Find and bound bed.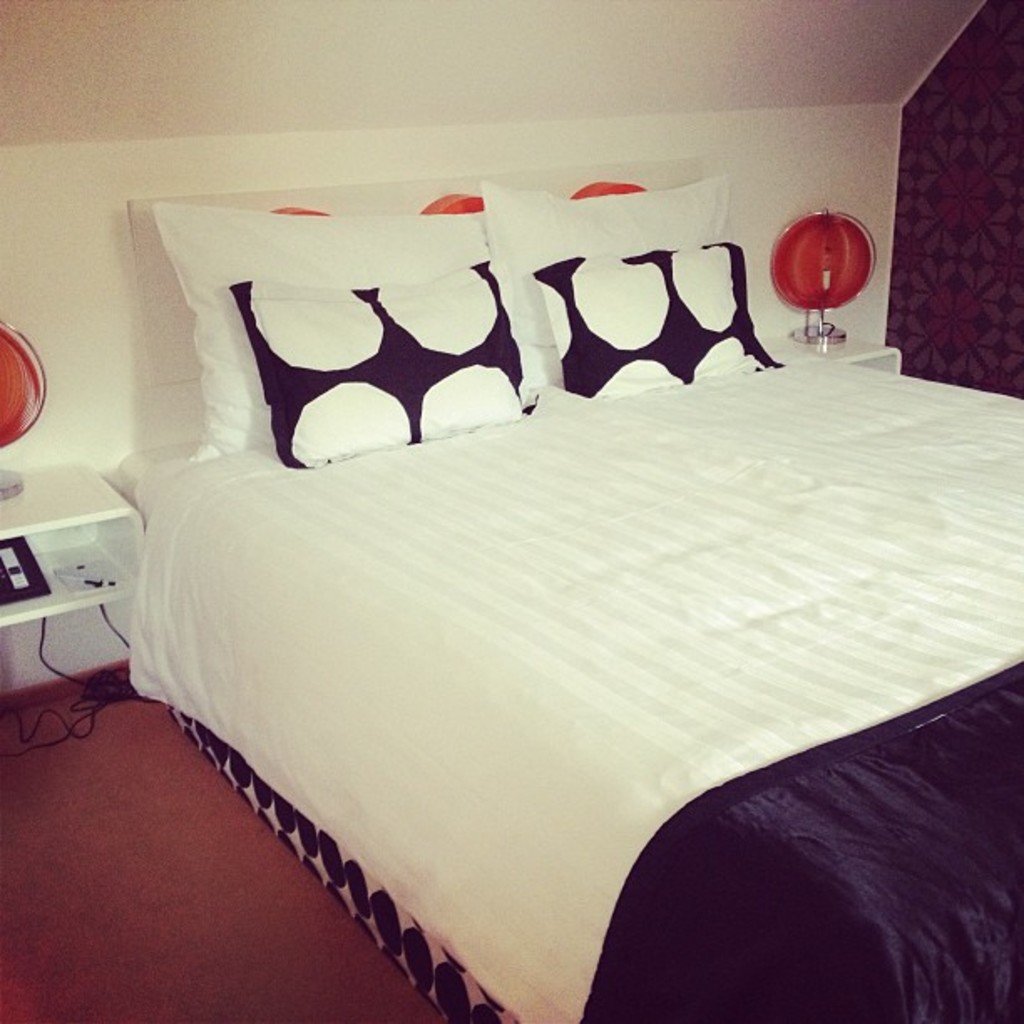
Bound: [left=115, top=146, right=1022, bottom=1022].
